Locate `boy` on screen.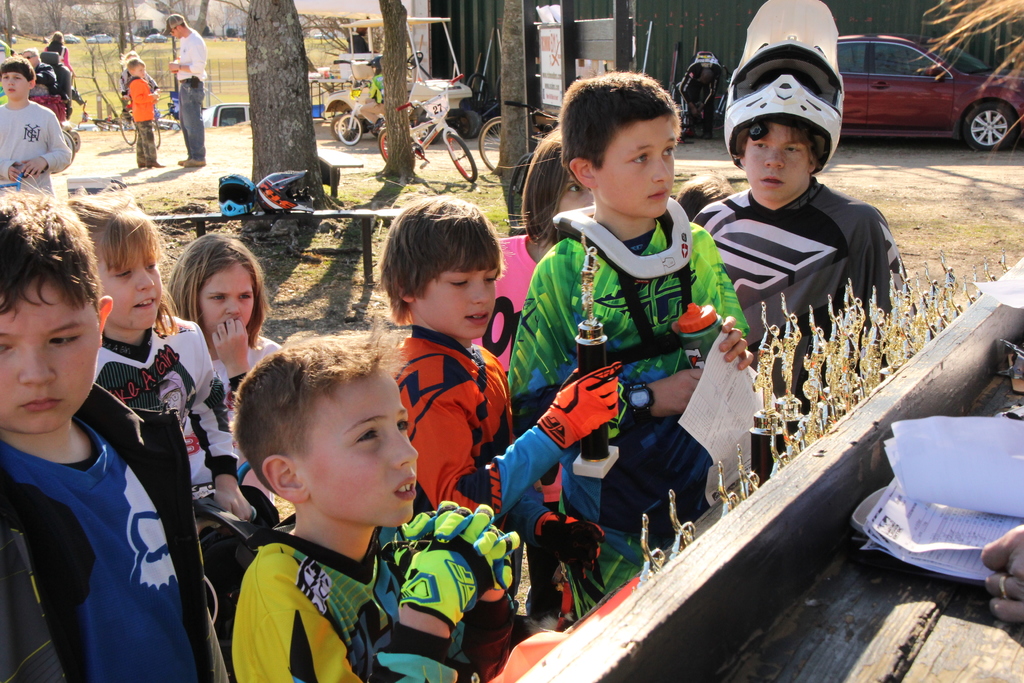
On screen at locate(691, 0, 890, 470).
